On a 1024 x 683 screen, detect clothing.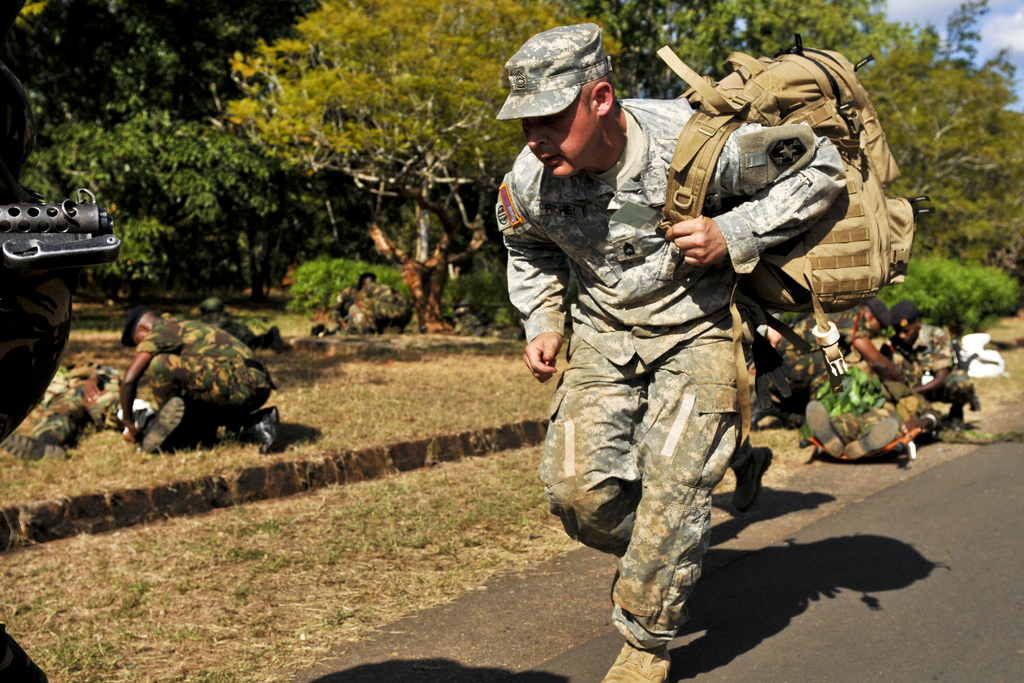
BBox(879, 325, 979, 409).
